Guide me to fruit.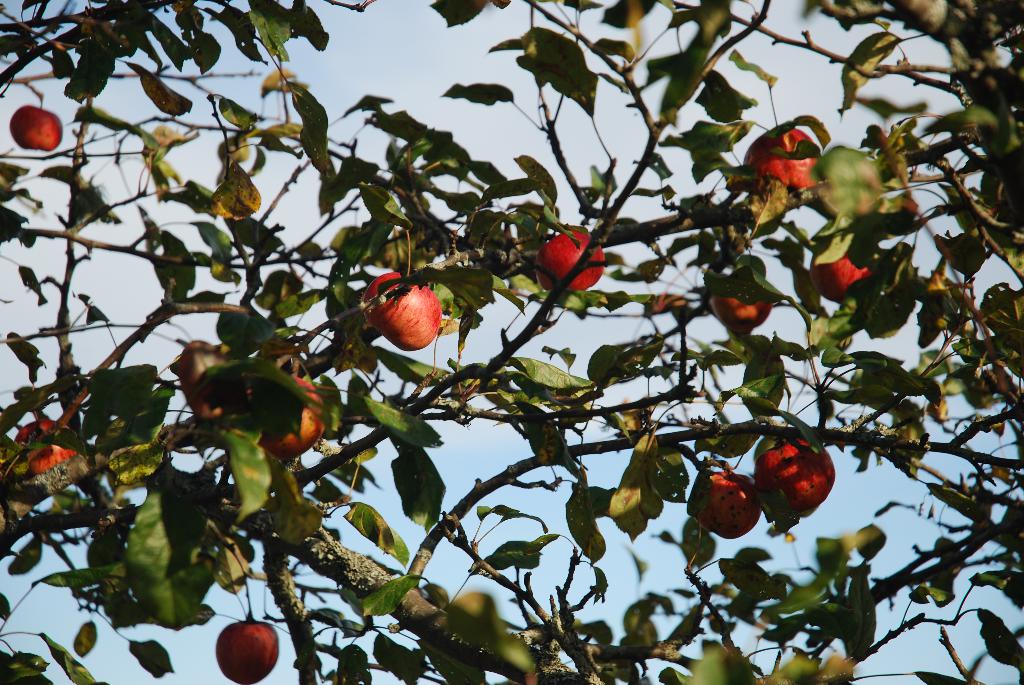
Guidance: 218/613/282/684.
